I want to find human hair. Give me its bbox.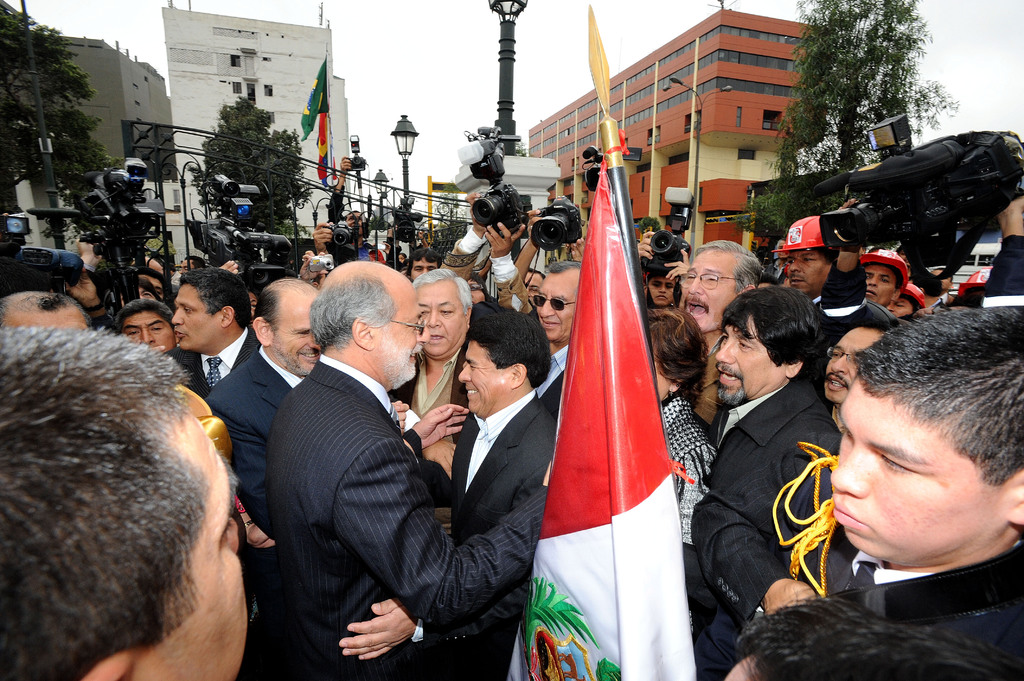
735 587 1023 680.
